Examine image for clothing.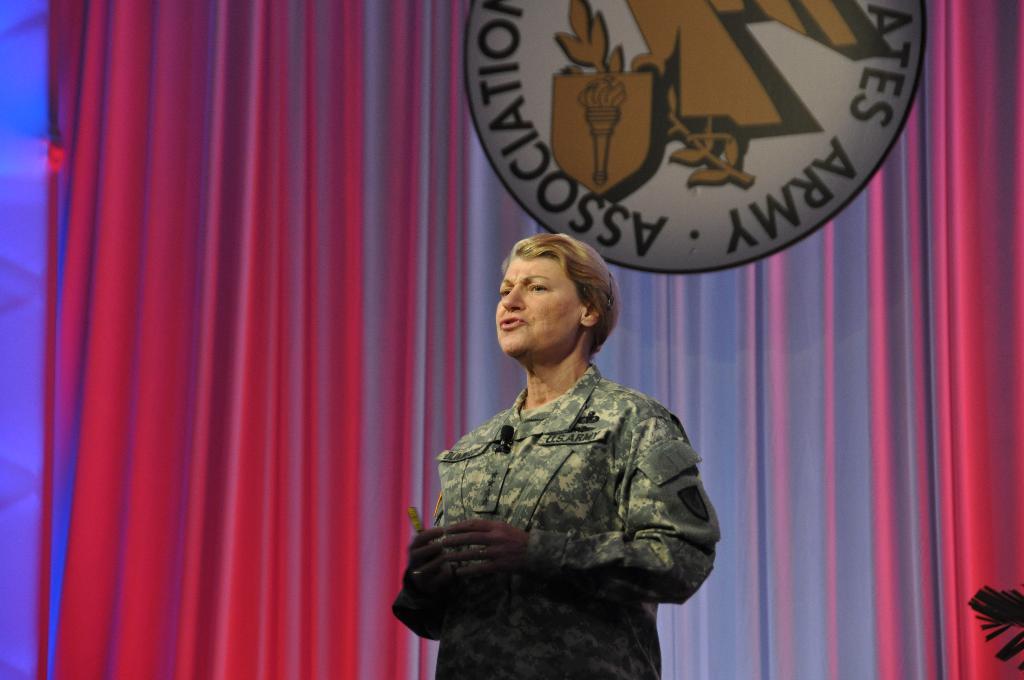
Examination result: bbox=(408, 298, 727, 672).
